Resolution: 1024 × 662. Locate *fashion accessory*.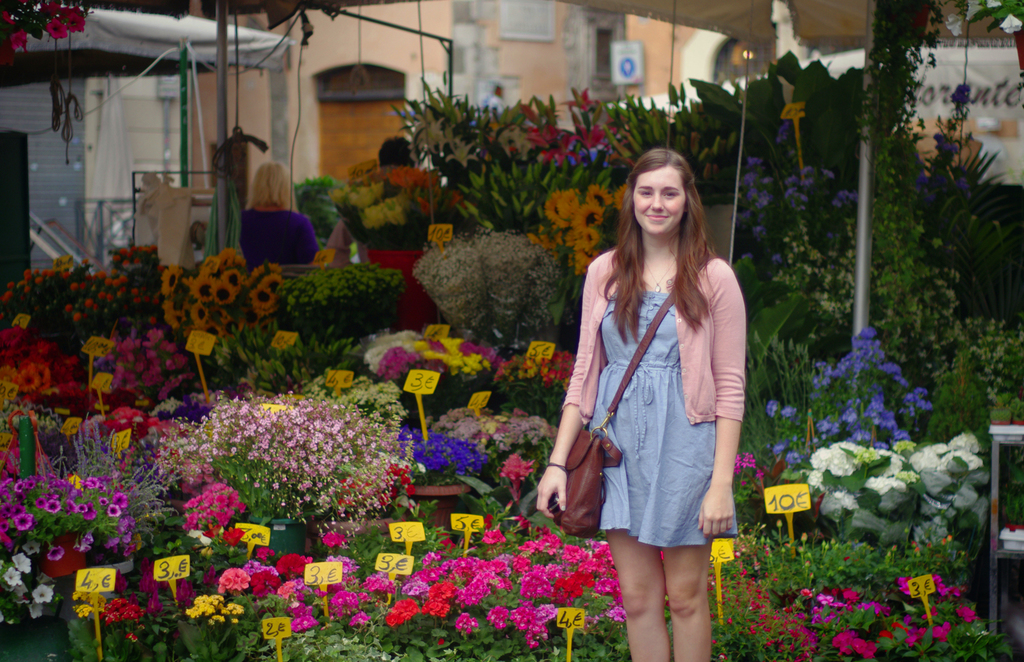
crop(645, 240, 679, 293).
